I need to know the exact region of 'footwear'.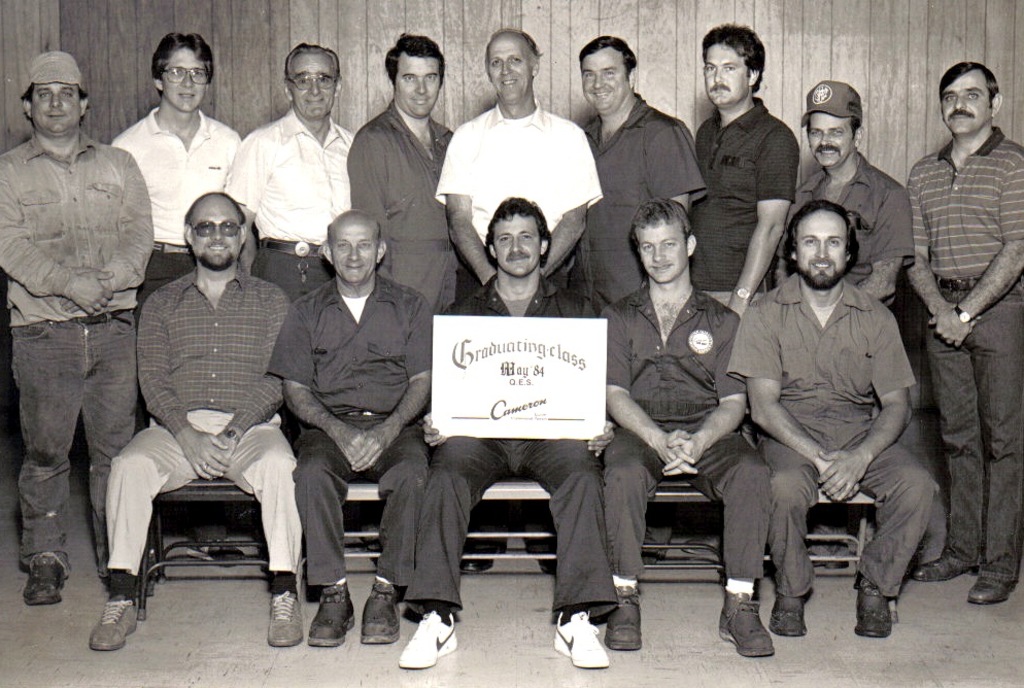
Region: select_region(454, 543, 498, 581).
